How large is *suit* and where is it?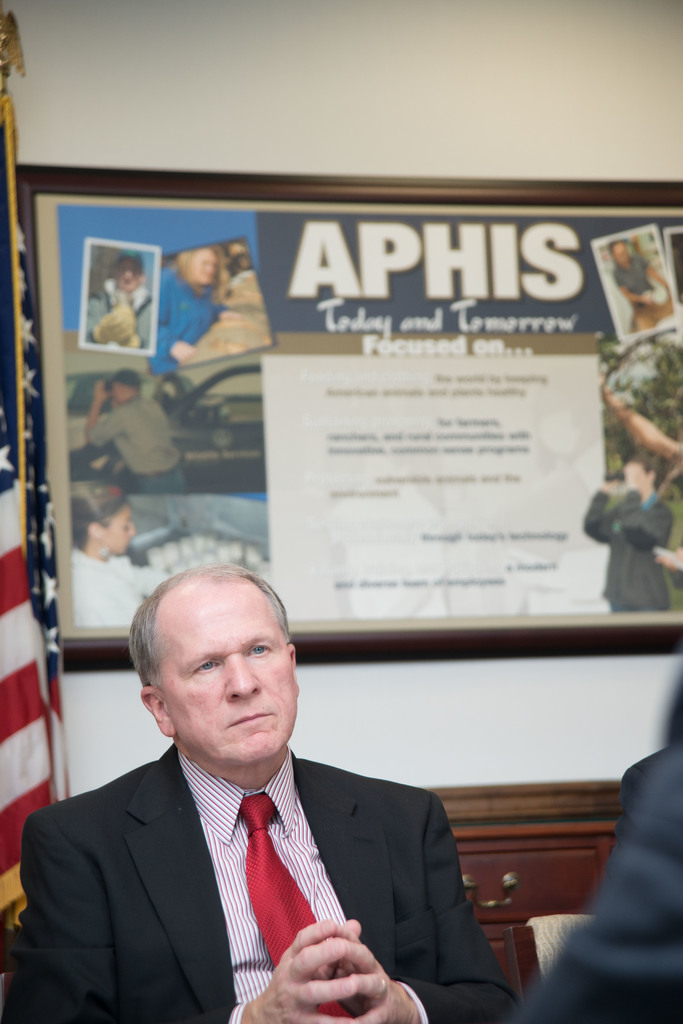
Bounding box: 26/683/490/1015.
